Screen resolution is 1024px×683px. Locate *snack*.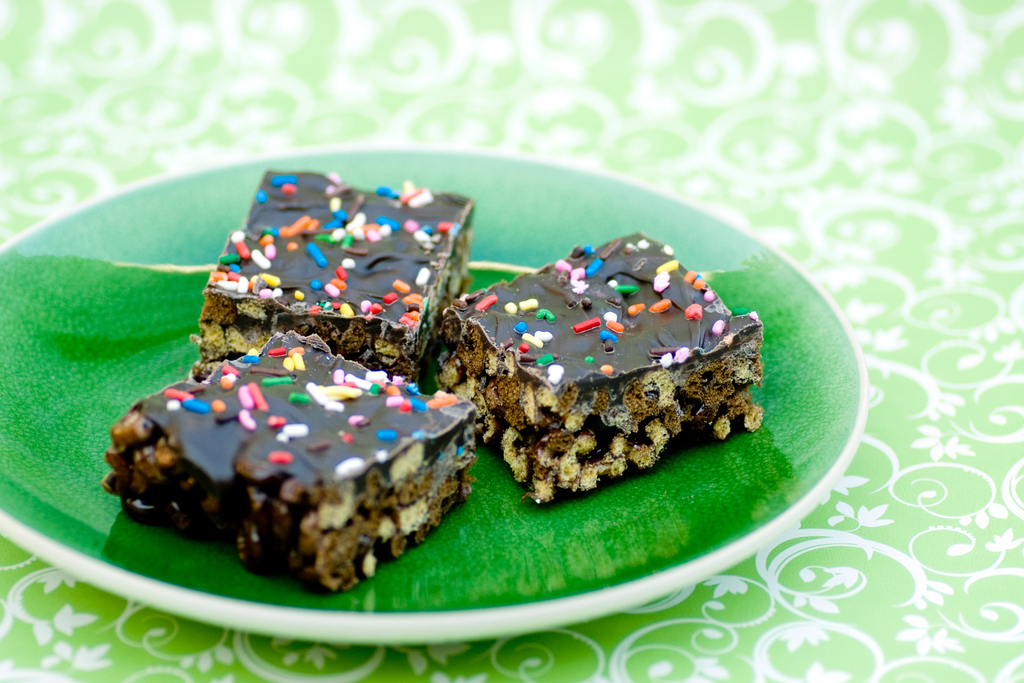
rect(434, 233, 761, 502).
